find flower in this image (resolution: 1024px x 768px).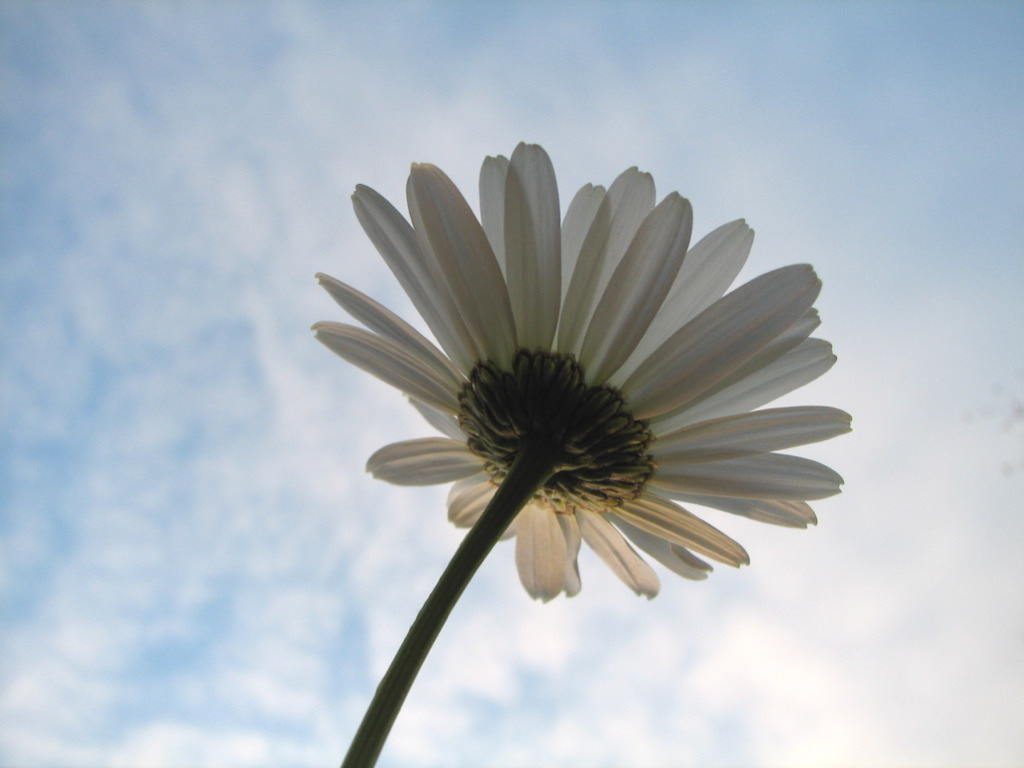
rect(289, 147, 854, 641).
